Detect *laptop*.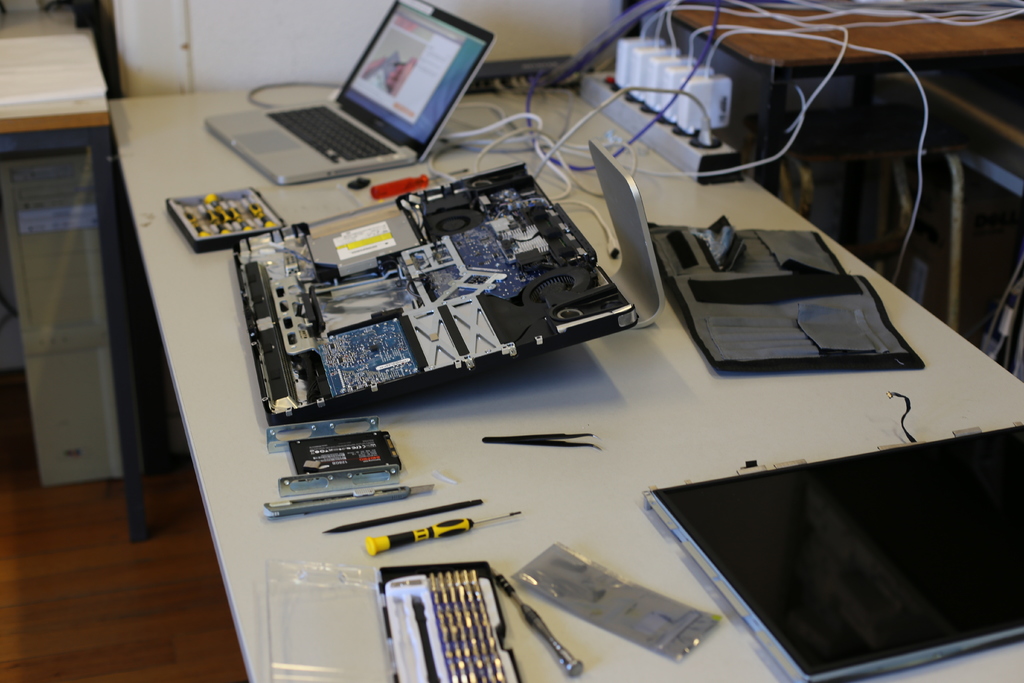
Detected at select_region(646, 427, 1023, 682).
